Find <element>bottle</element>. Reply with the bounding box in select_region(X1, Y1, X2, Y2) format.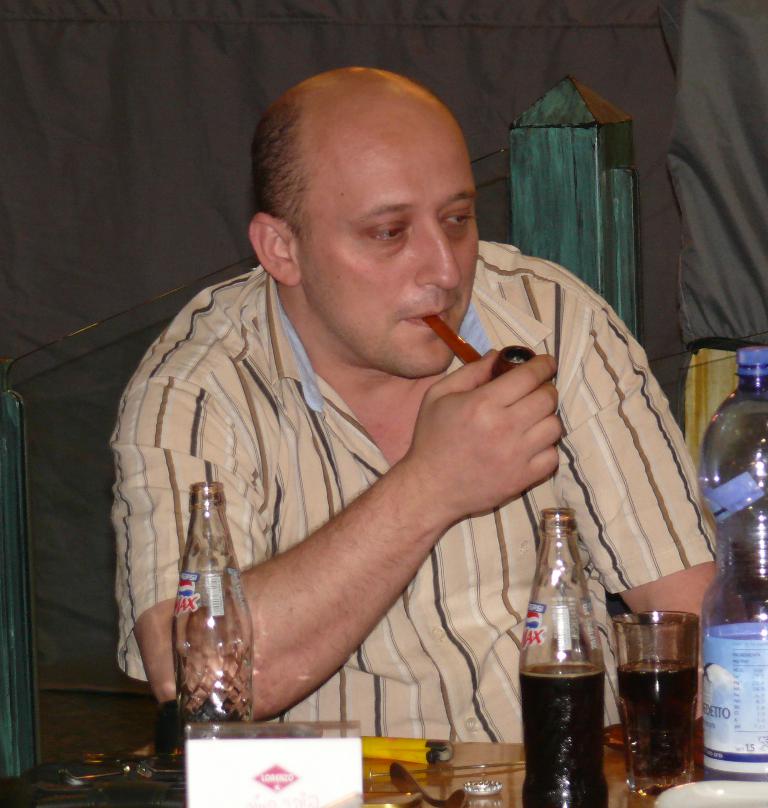
select_region(701, 347, 767, 779).
